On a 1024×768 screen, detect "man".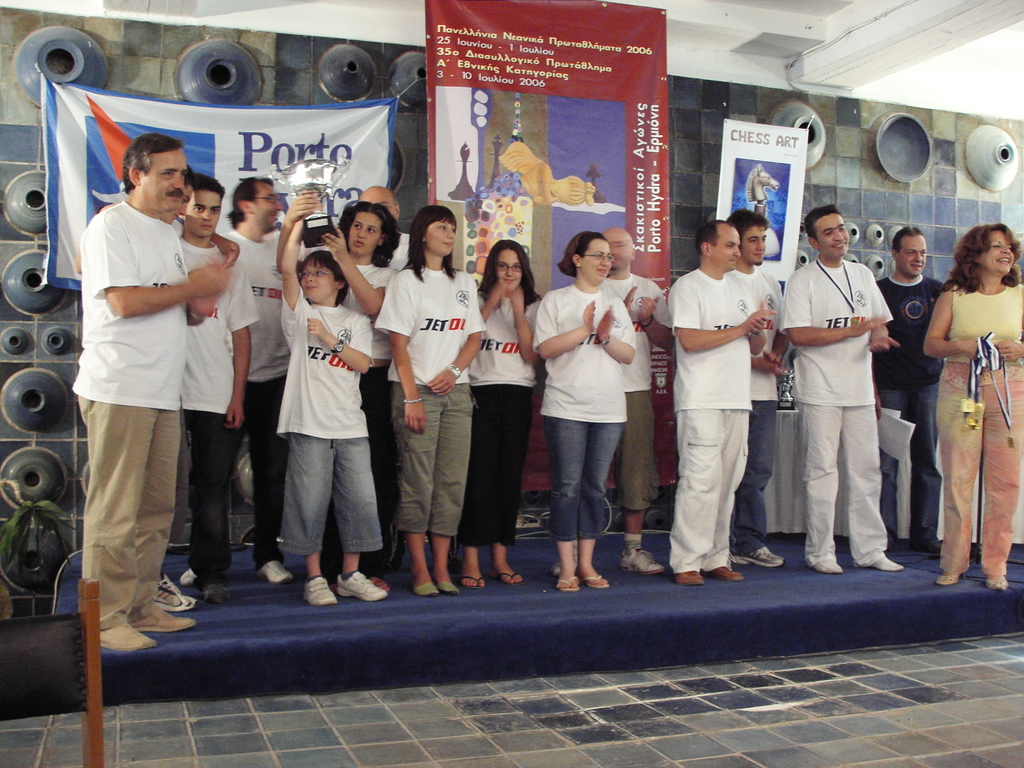
(785, 202, 906, 572).
